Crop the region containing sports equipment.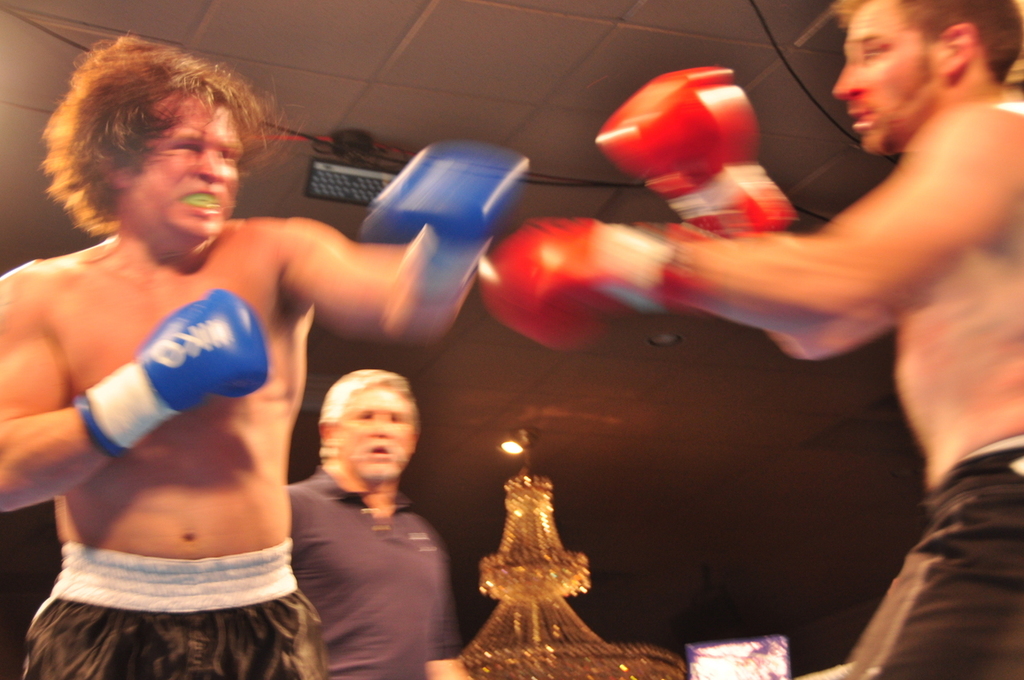
Crop region: locate(369, 143, 529, 302).
